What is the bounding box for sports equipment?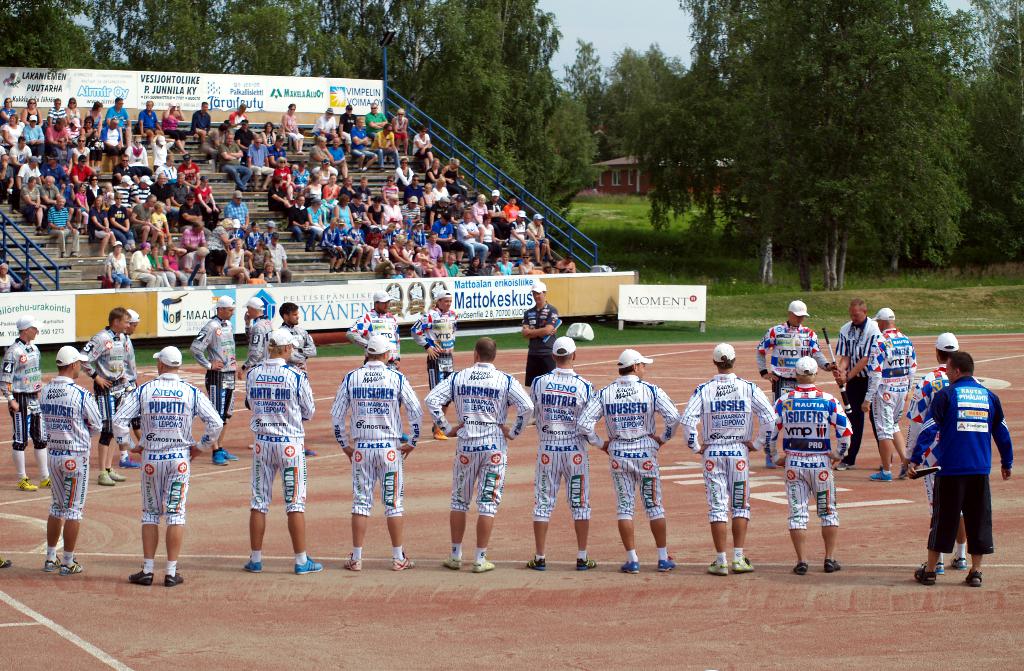
<box>707,563,727,576</box>.
